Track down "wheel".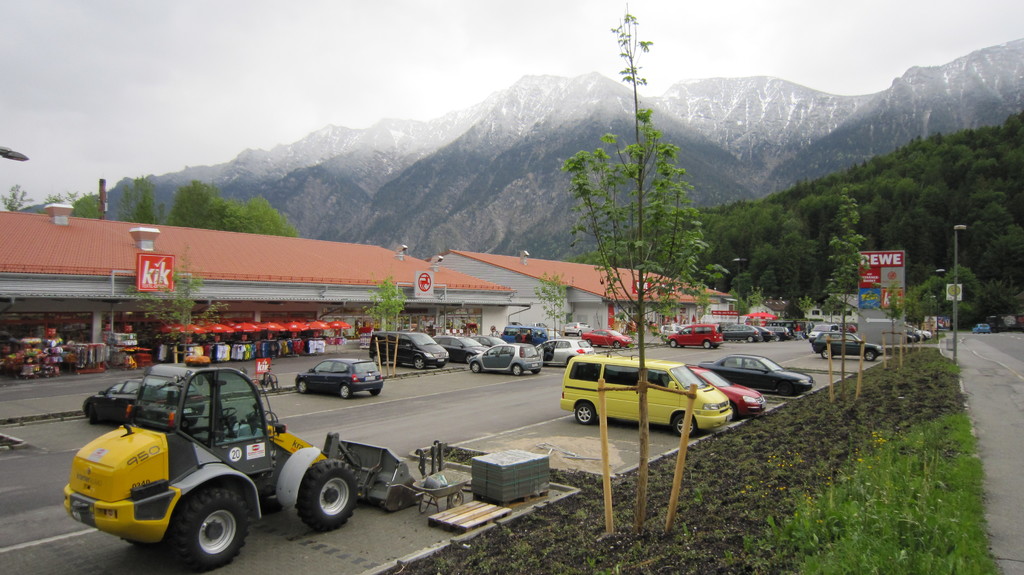
Tracked to pyautogui.locateOnScreen(465, 354, 470, 363).
